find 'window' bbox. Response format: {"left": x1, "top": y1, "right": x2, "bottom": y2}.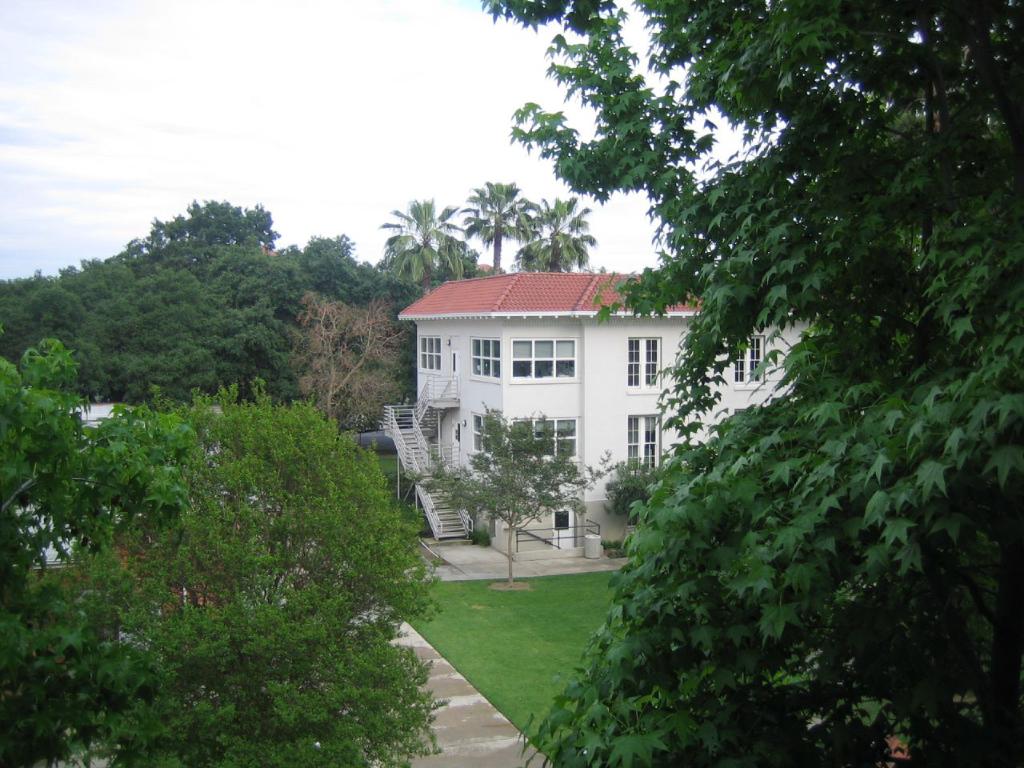
{"left": 626, "top": 408, "right": 666, "bottom": 474}.
